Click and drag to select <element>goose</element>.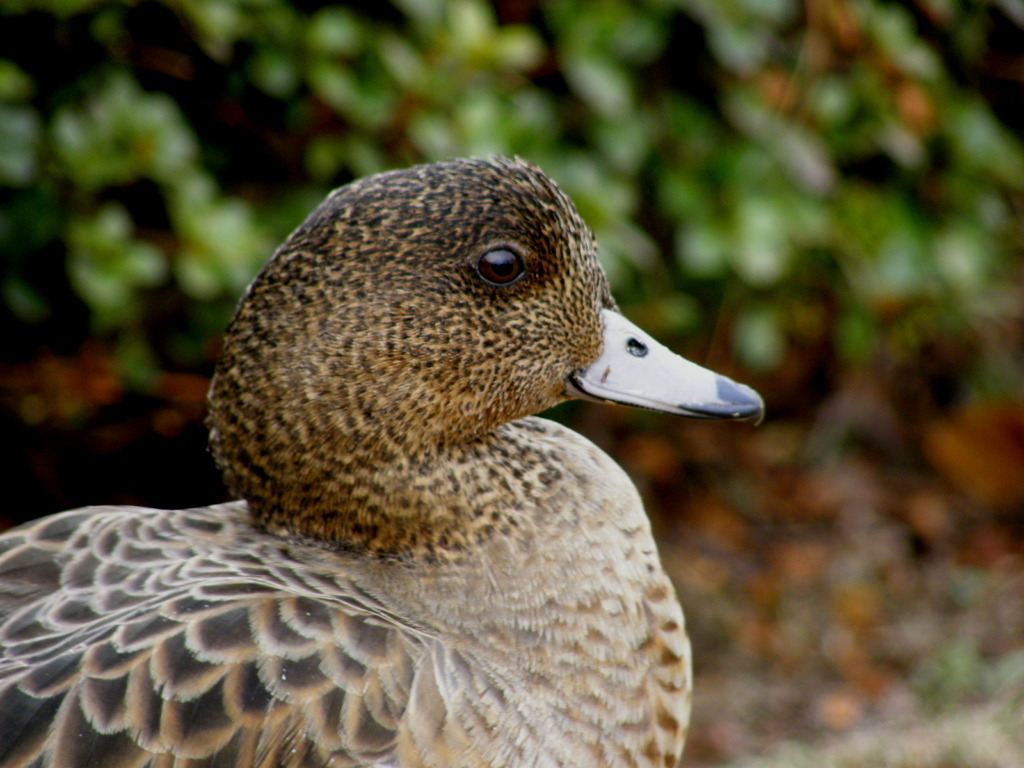
Selection: detection(0, 151, 764, 767).
